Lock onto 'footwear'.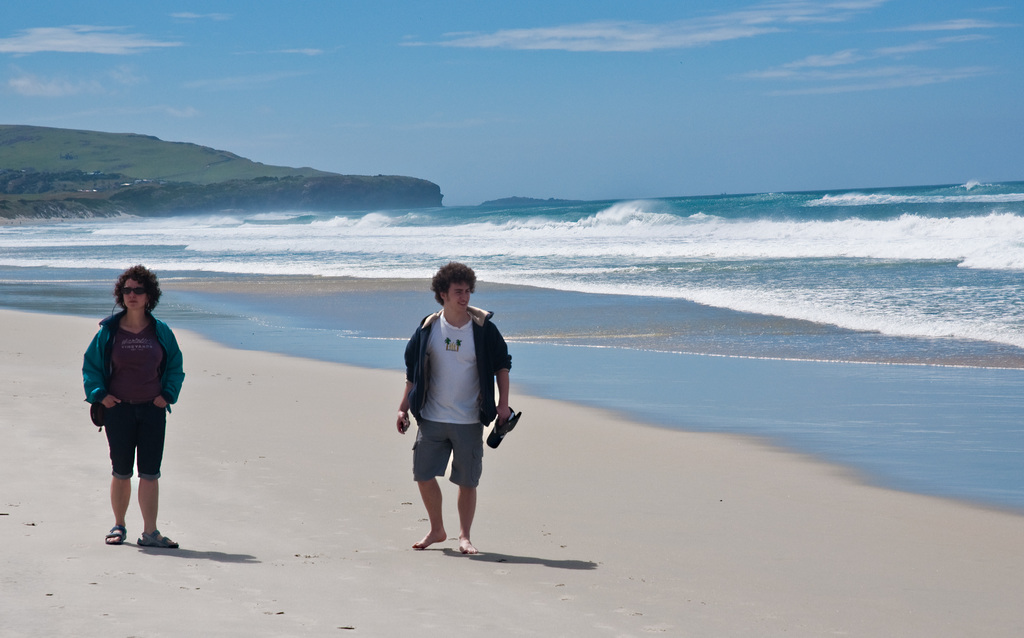
Locked: (left=97, top=519, right=130, bottom=545).
